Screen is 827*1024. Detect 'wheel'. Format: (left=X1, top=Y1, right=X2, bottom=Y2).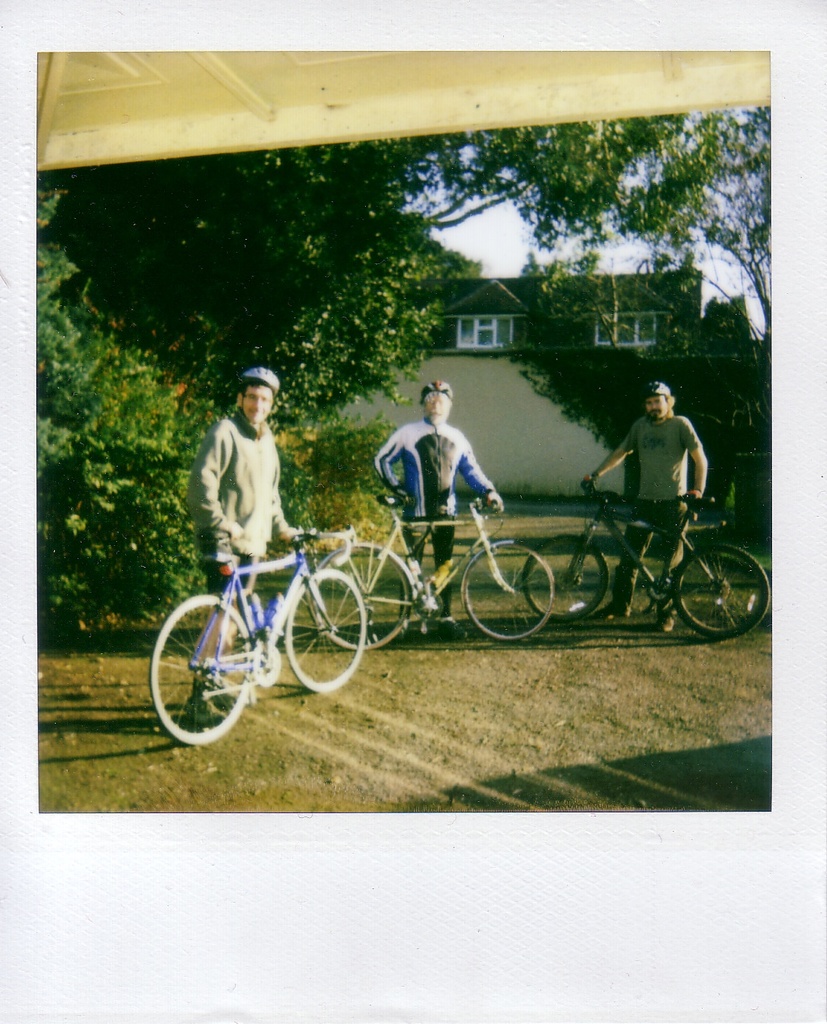
(left=311, top=545, right=411, bottom=655).
